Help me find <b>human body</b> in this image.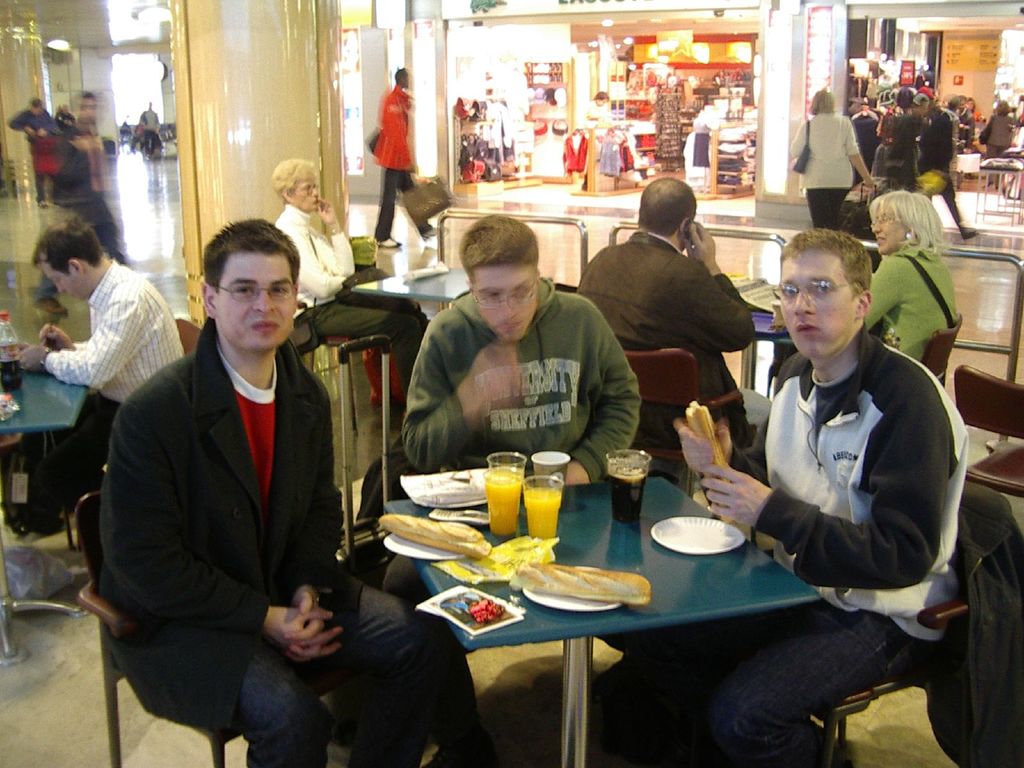
Found it: (x1=276, y1=195, x2=436, y2=377).
